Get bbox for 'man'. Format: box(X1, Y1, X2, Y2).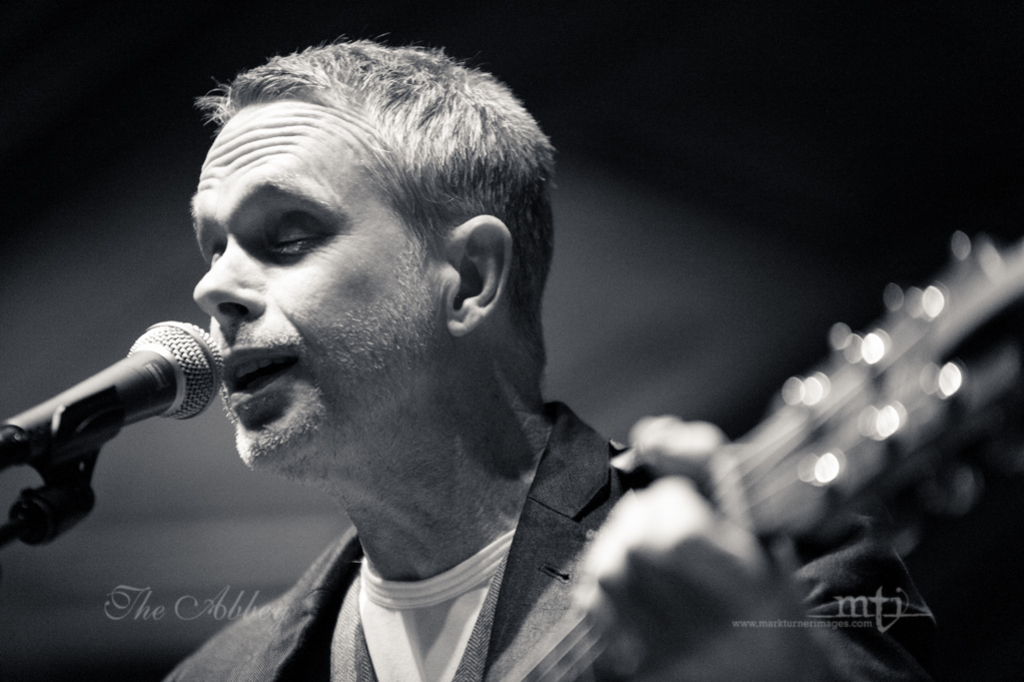
box(45, 49, 758, 673).
